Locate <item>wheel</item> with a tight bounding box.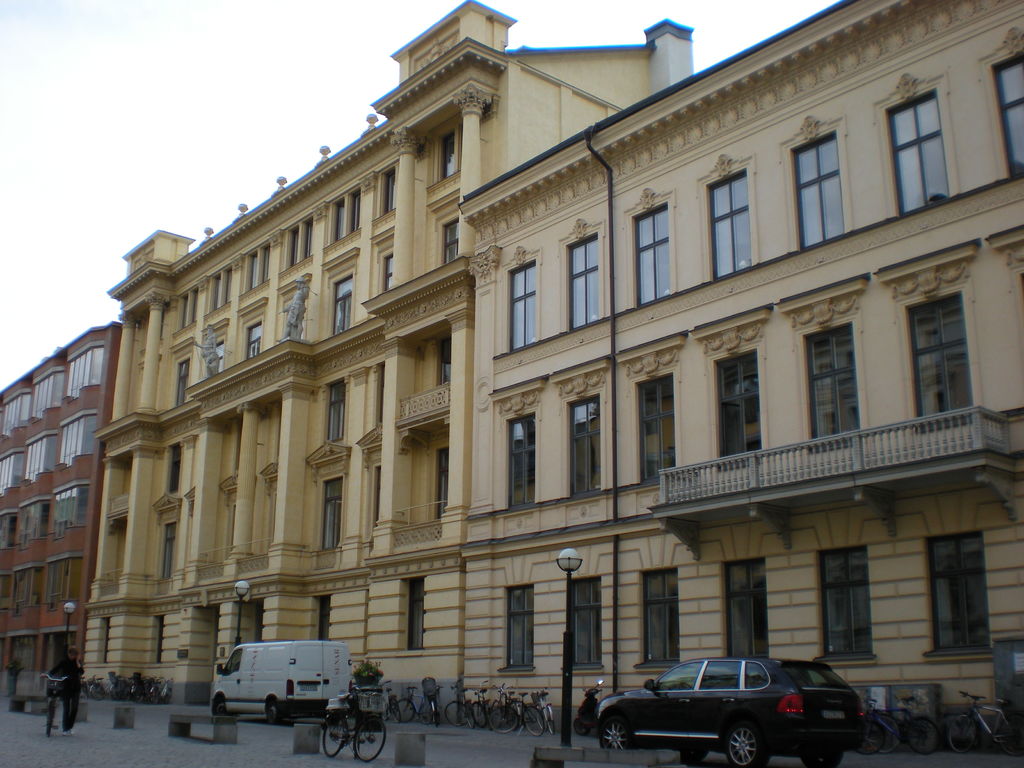
detection(997, 714, 1023, 756).
